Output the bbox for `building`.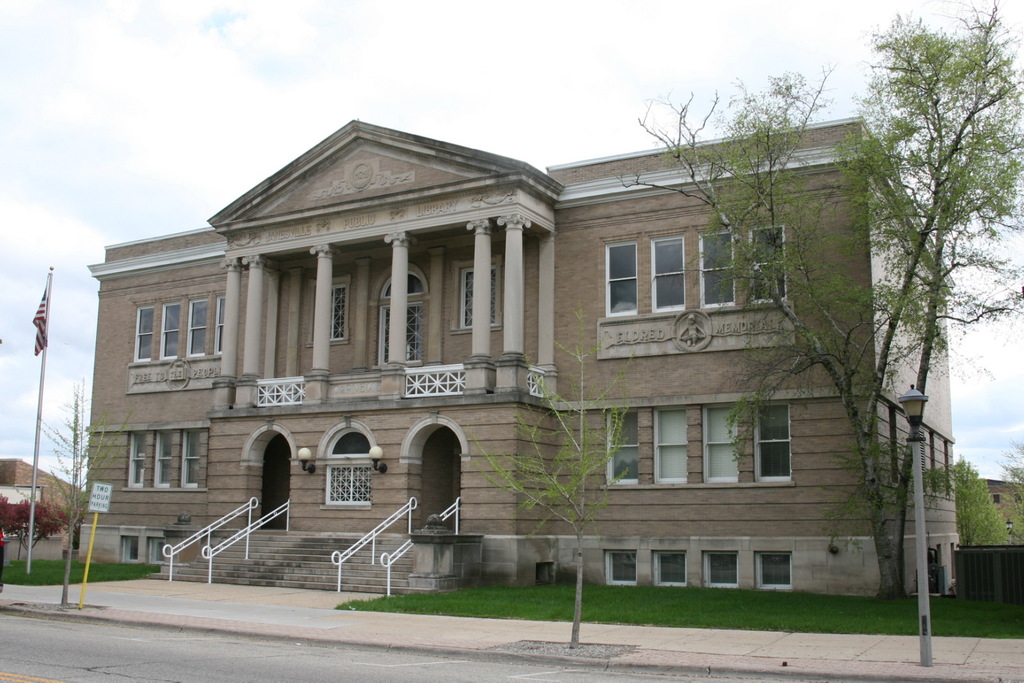
{"left": 982, "top": 479, "right": 1023, "bottom": 542}.
